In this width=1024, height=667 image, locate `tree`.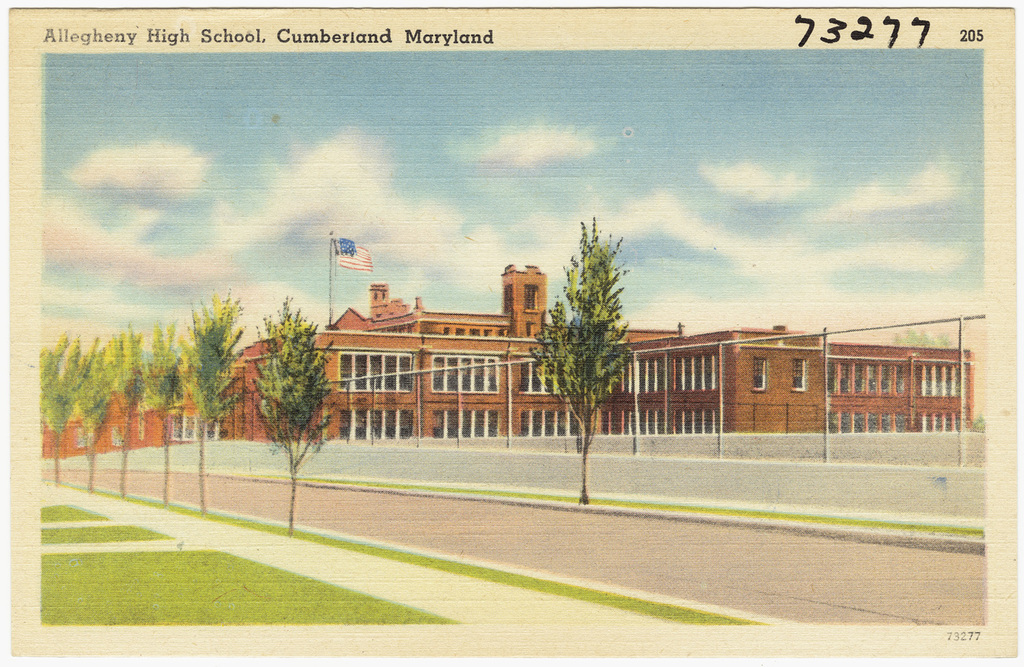
Bounding box: rect(535, 212, 629, 512).
